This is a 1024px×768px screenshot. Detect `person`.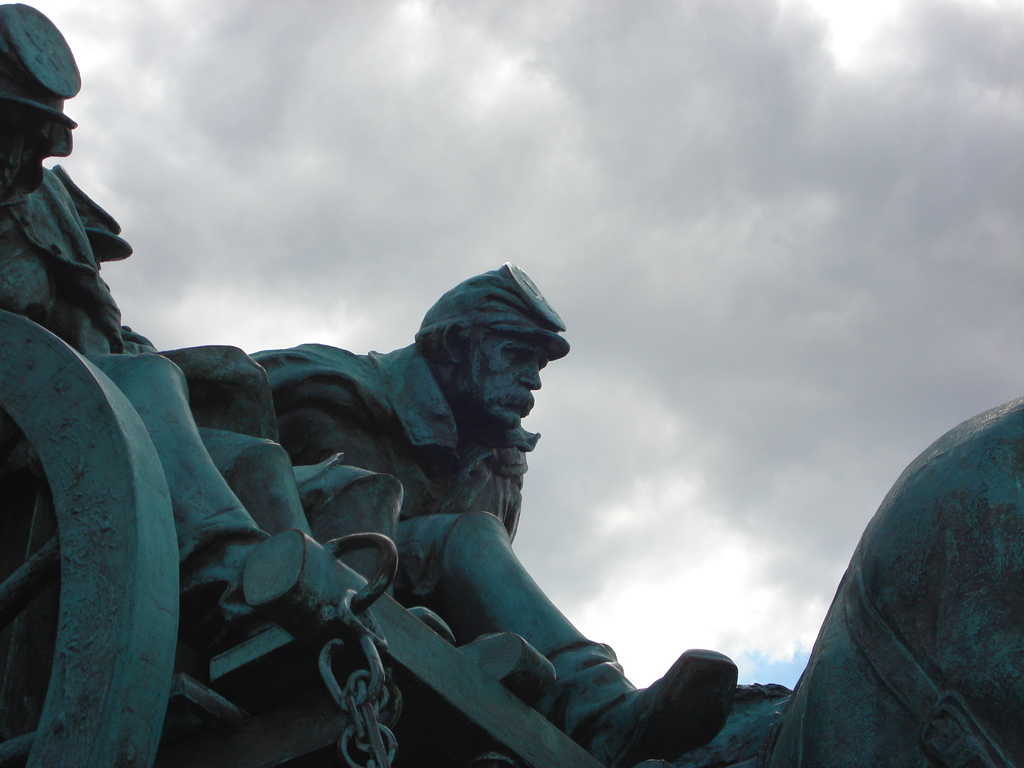
<box>220,246,615,748</box>.
